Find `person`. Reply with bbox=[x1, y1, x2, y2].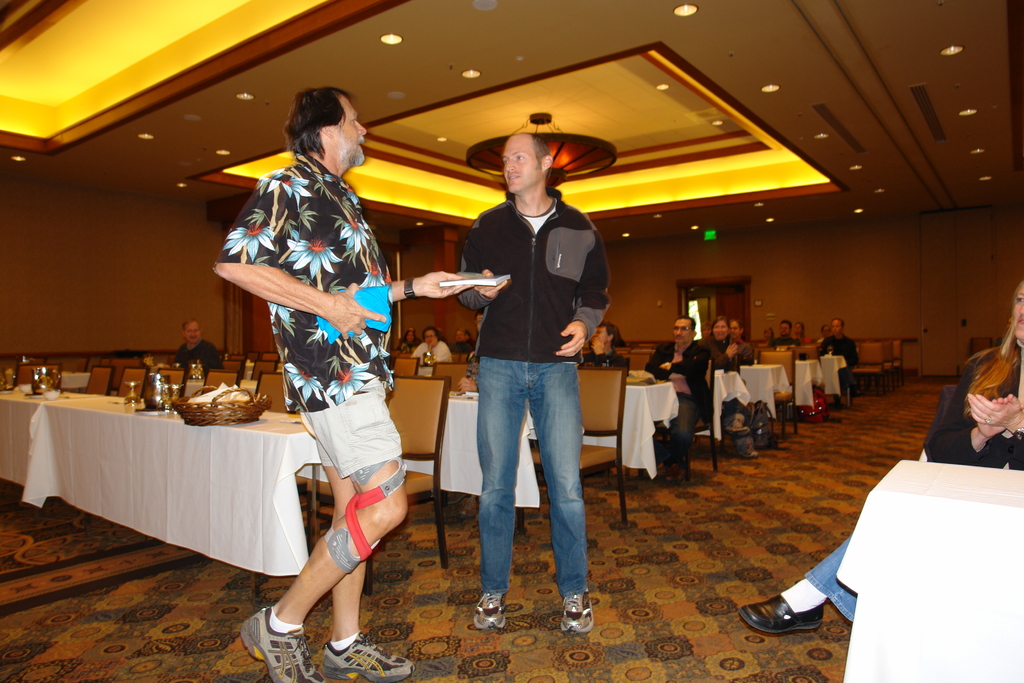
bbox=[736, 276, 1023, 635].
